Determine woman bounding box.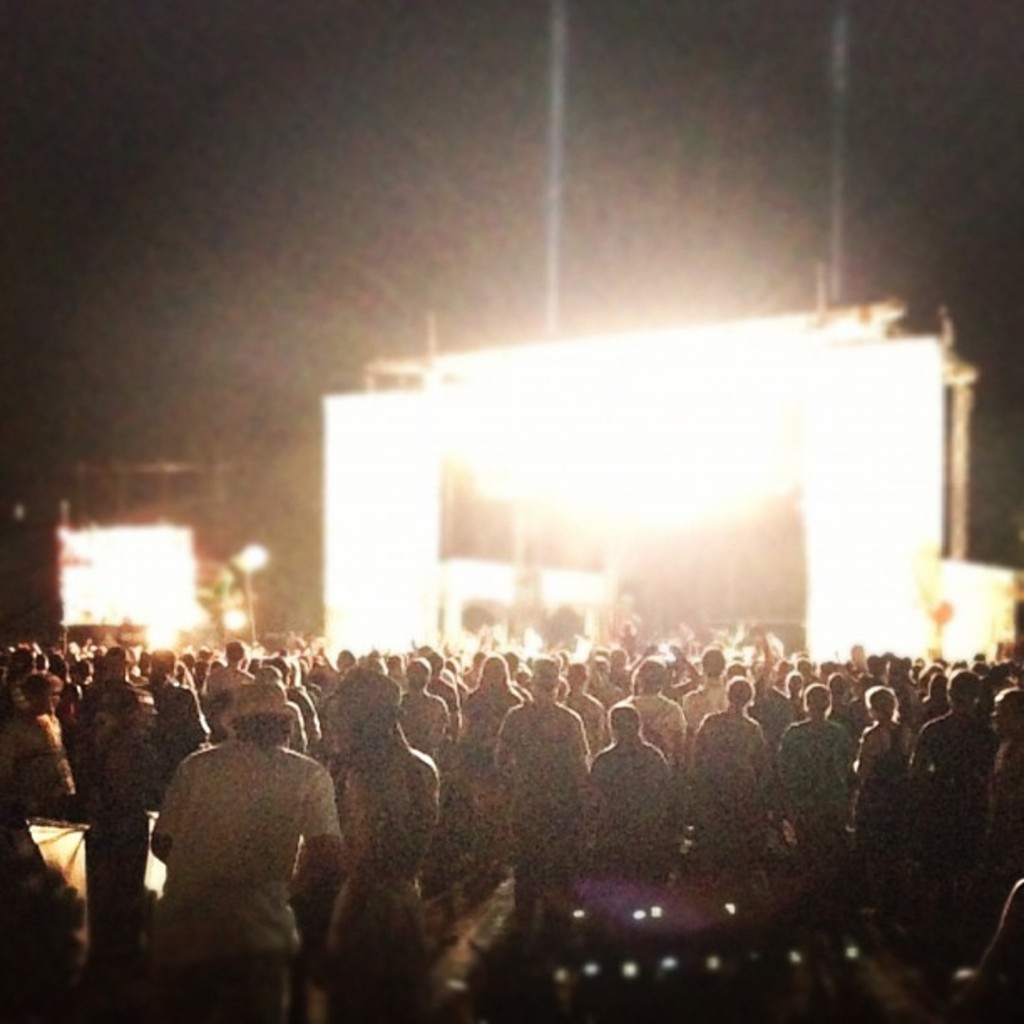
Determined: 0/676/90/830.
